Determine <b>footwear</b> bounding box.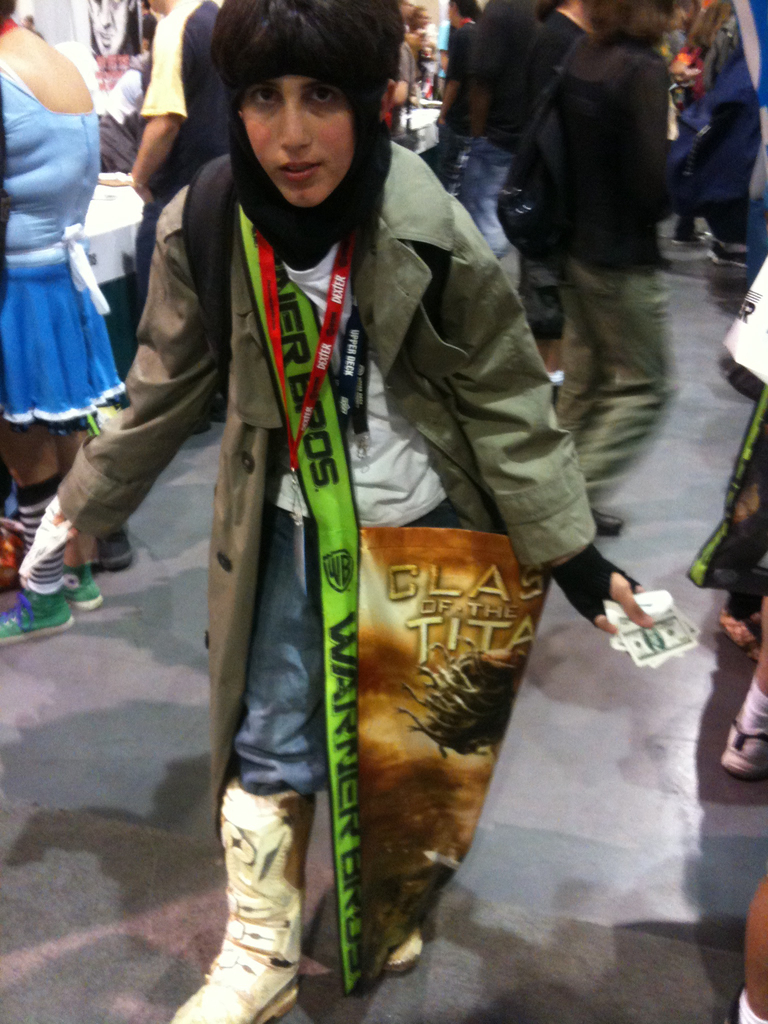
Determined: box=[0, 586, 72, 646].
